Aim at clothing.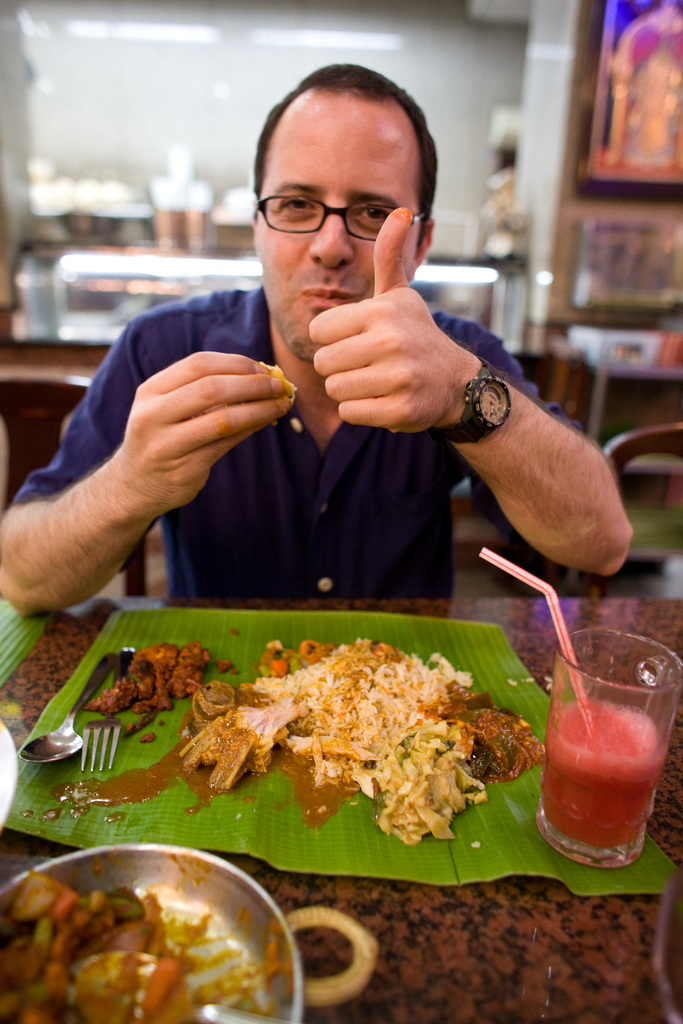
Aimed at region(15, 255, 542, 605).
